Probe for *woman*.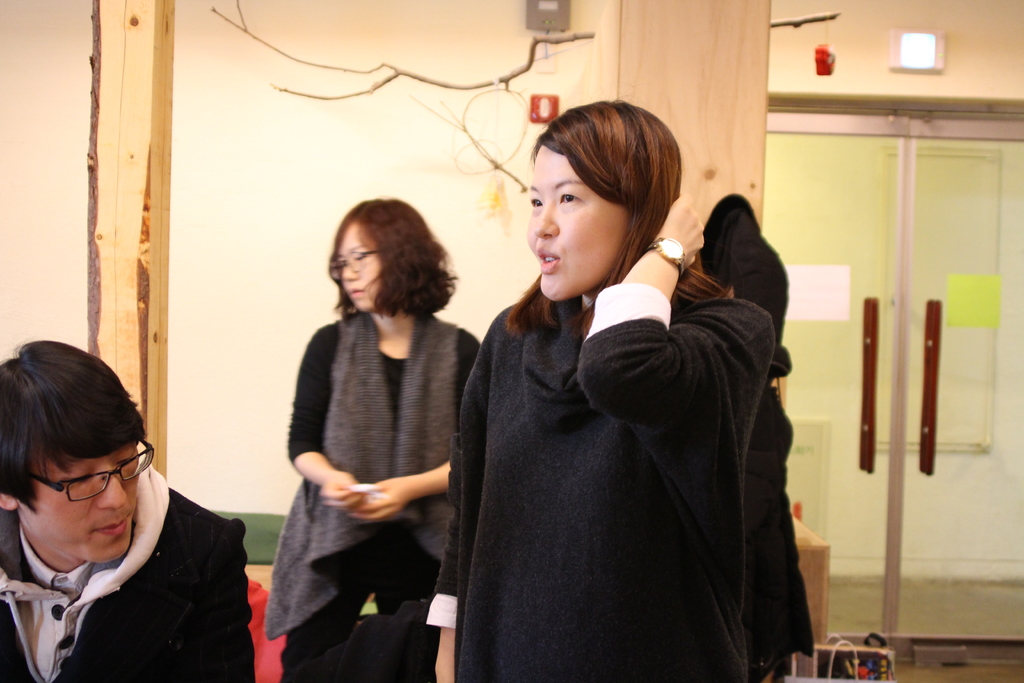
Probe result: region(268, 199, 470, 675).
